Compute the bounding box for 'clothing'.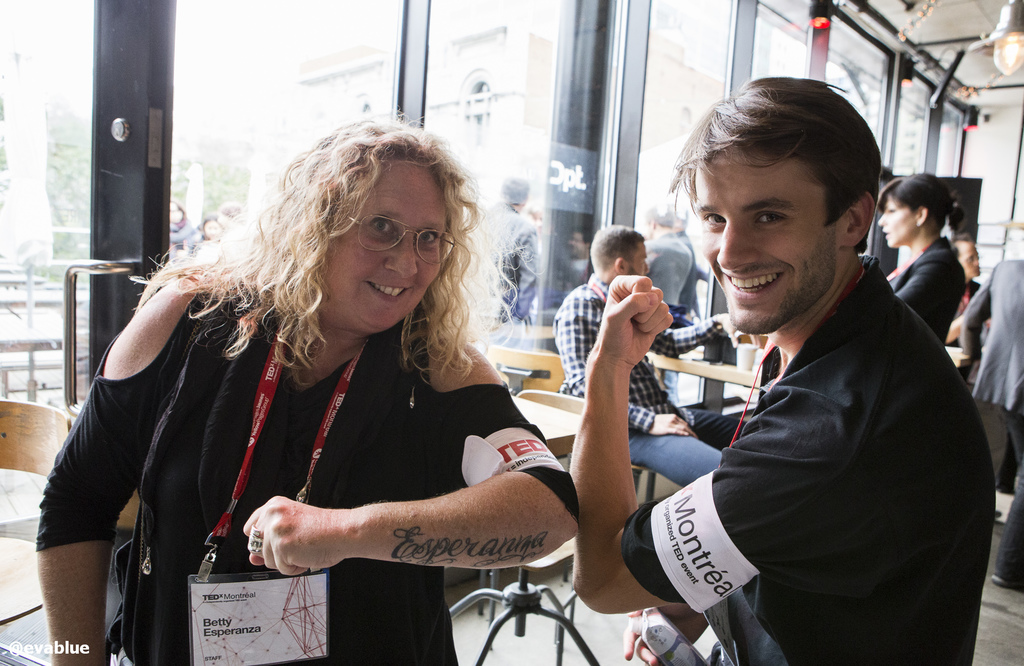
890 237 966 336.
